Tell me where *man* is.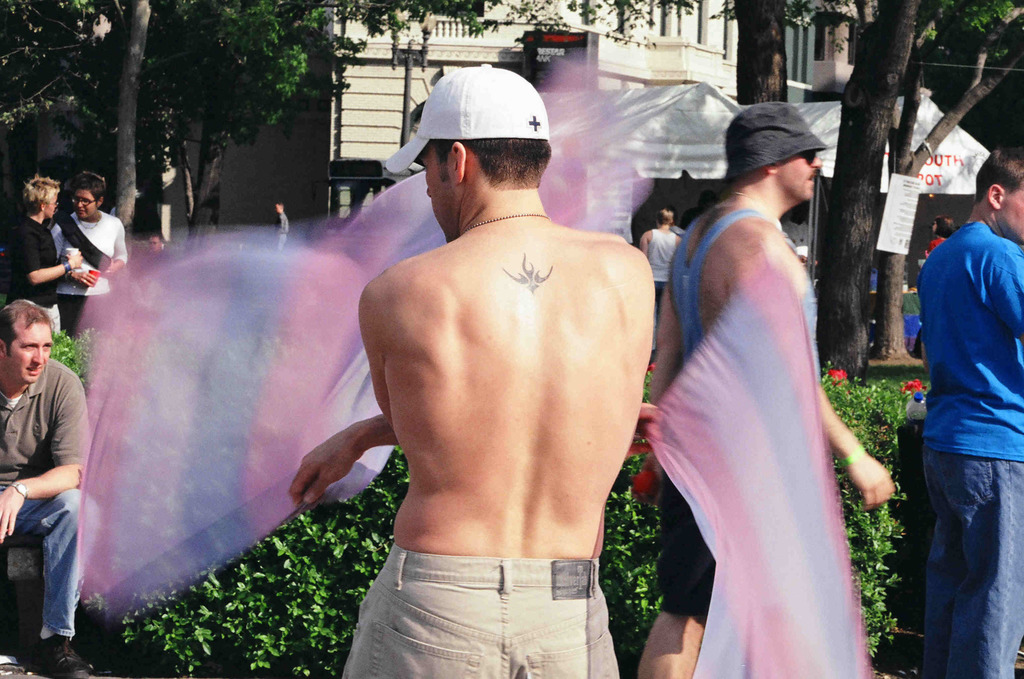
*man* is at l=0, t=300, r=102, b=678.
